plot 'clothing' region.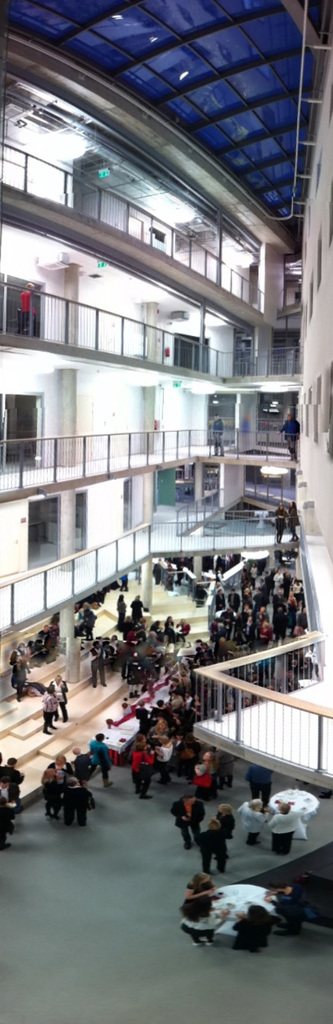
Plotted at pyautogui.locateOnScreen(130, 599, 143, 620).
